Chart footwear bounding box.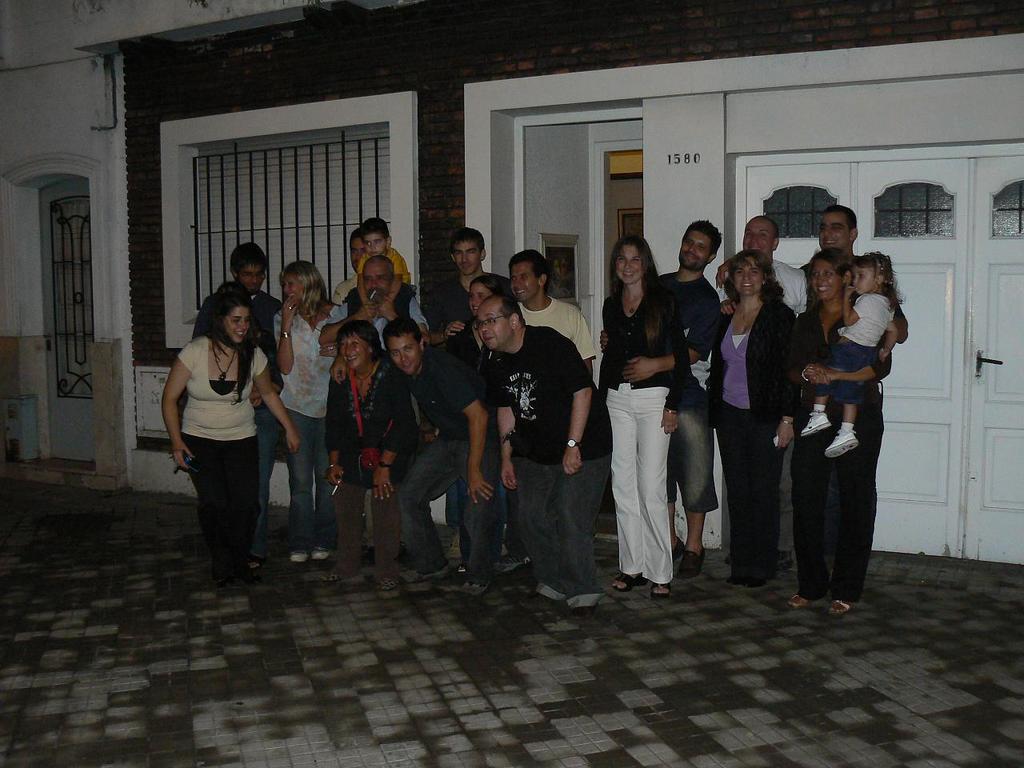
Charted: box(290, 552, 304, 562).
